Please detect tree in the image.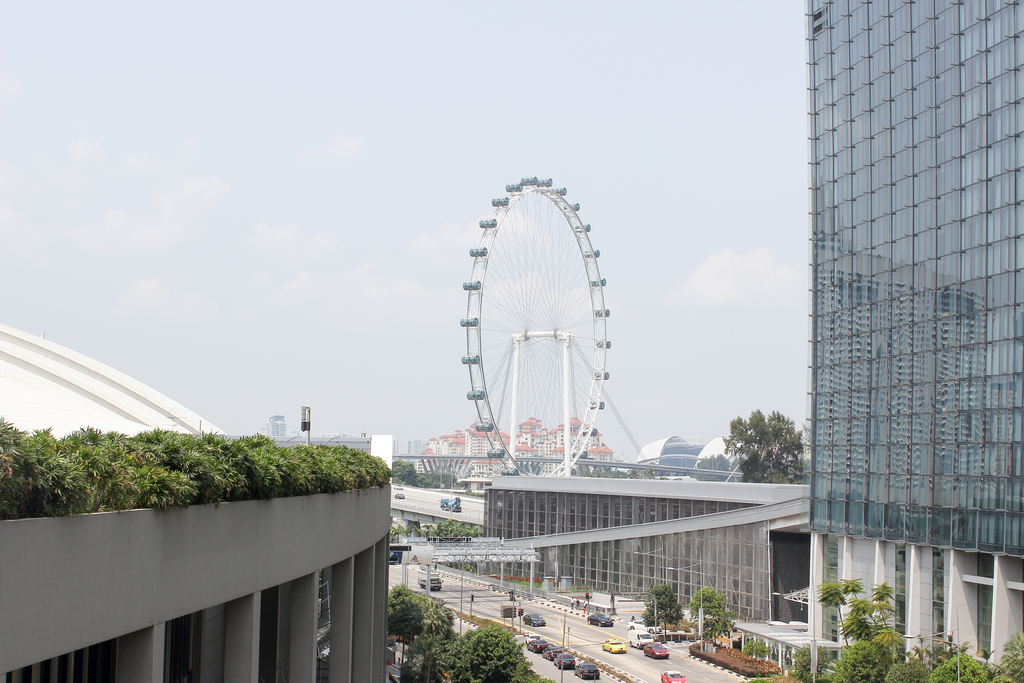
left=689, top=584, right=735, bottom=650.
